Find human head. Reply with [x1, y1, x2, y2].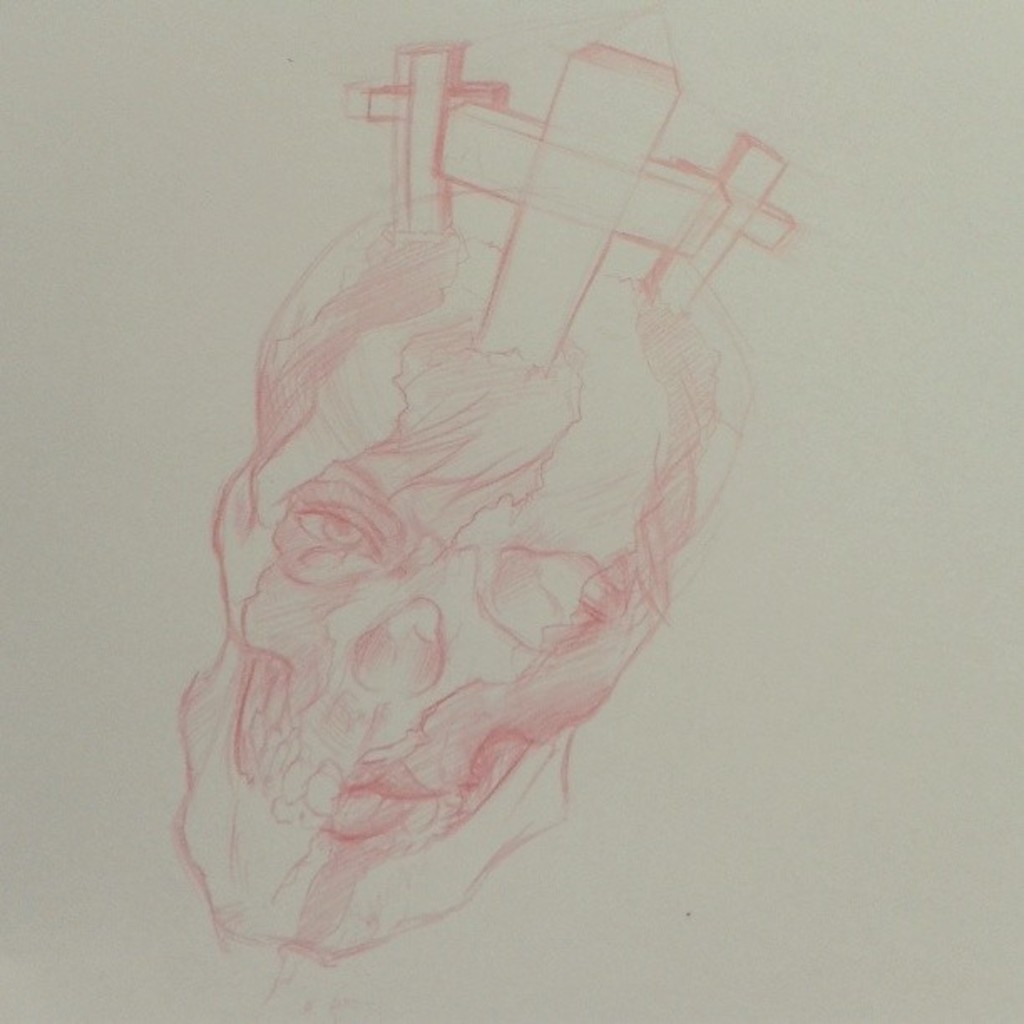
[167, 201, 743, 920].
